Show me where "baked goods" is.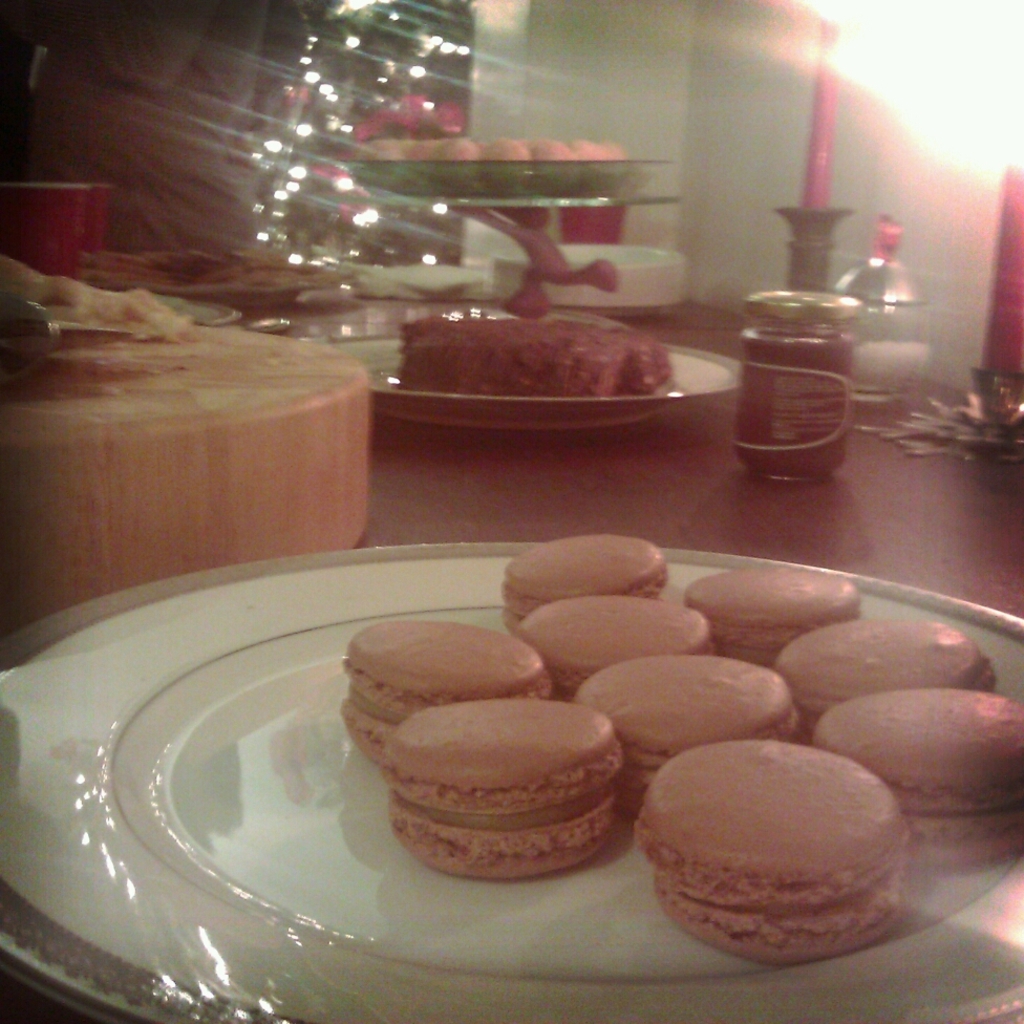
"baked goods" is at crop(515, 597, 712, 696).
